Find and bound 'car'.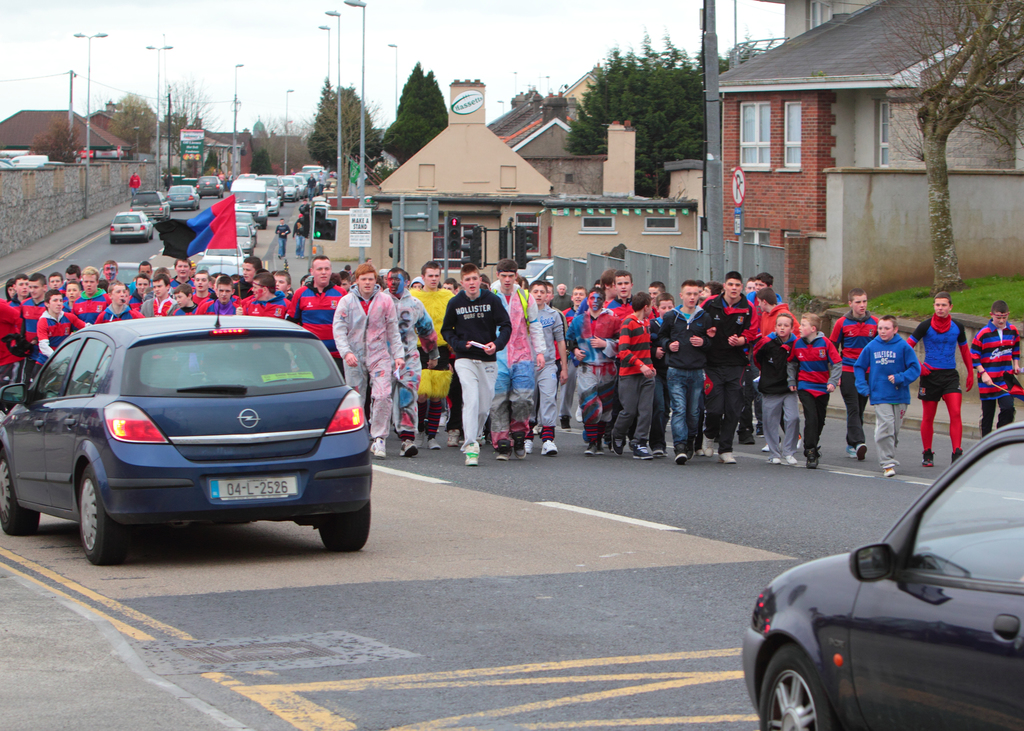
Bound: select_region(194, 259, 245, 276).
